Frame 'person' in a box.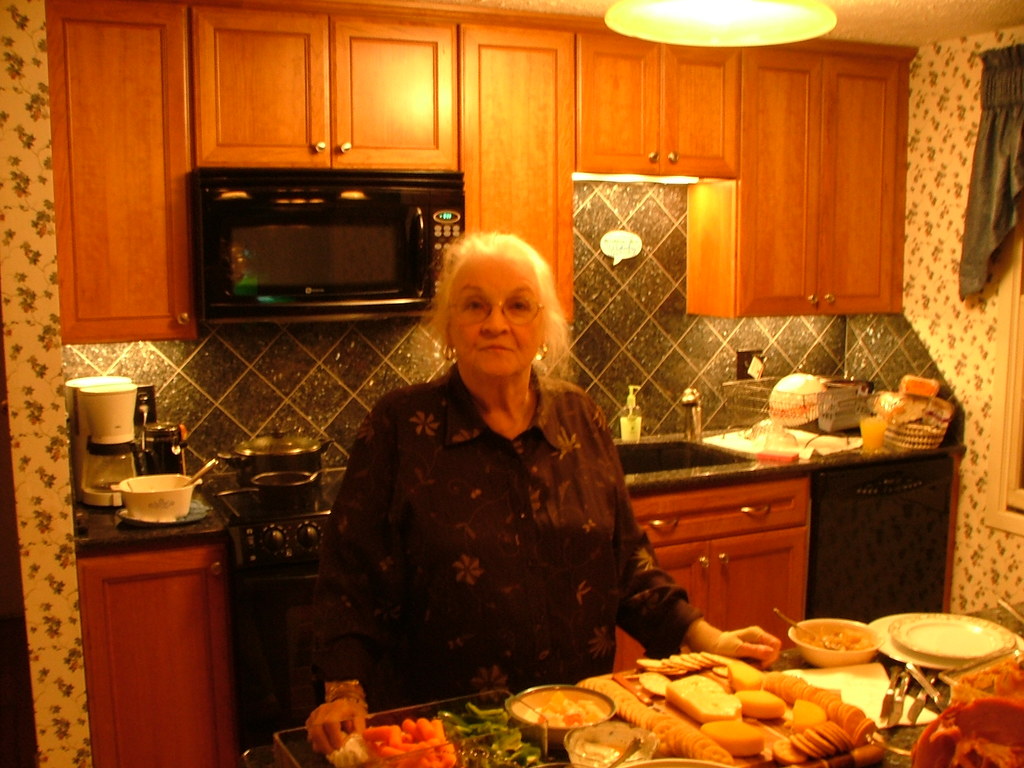
{"left": 323, "top": 211, "right": 661, "bottom": 724}.
